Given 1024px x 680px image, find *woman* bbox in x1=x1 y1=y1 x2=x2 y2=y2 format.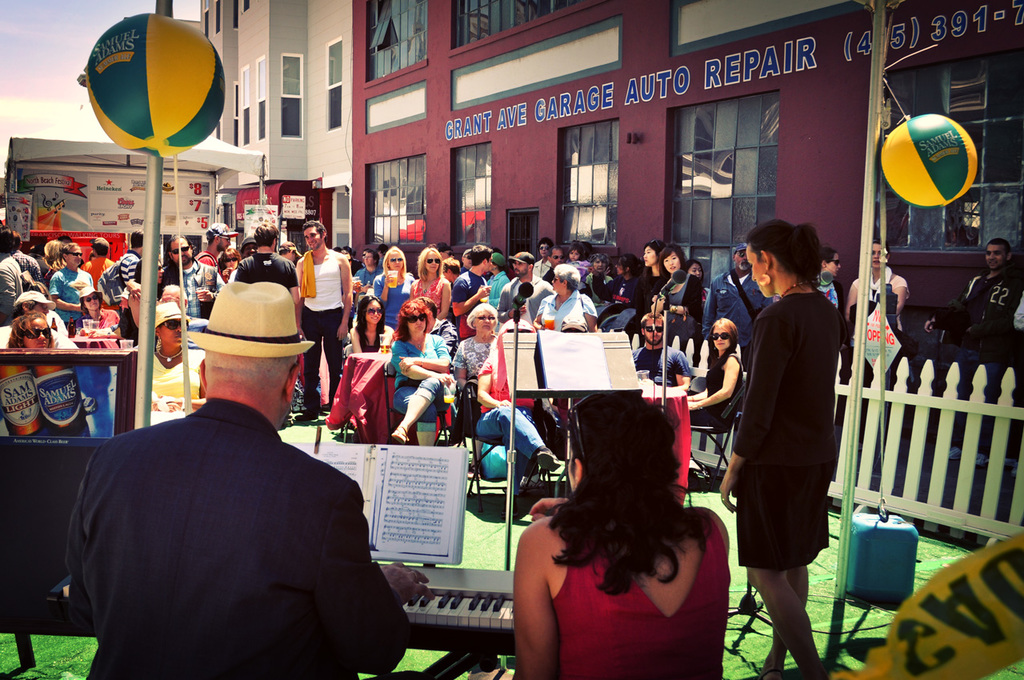
x1=82 y1=286 x2=119 y2=328.
